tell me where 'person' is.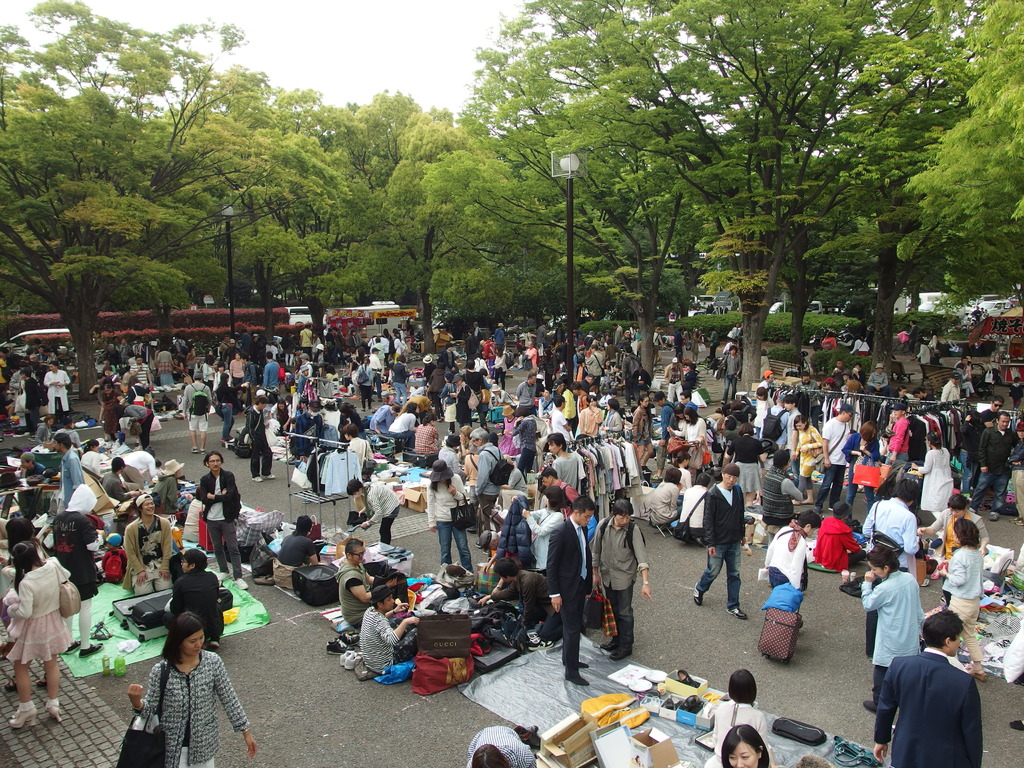
'person' is at pyautogui.locateOnScreen(782, 399, 804, 462).
